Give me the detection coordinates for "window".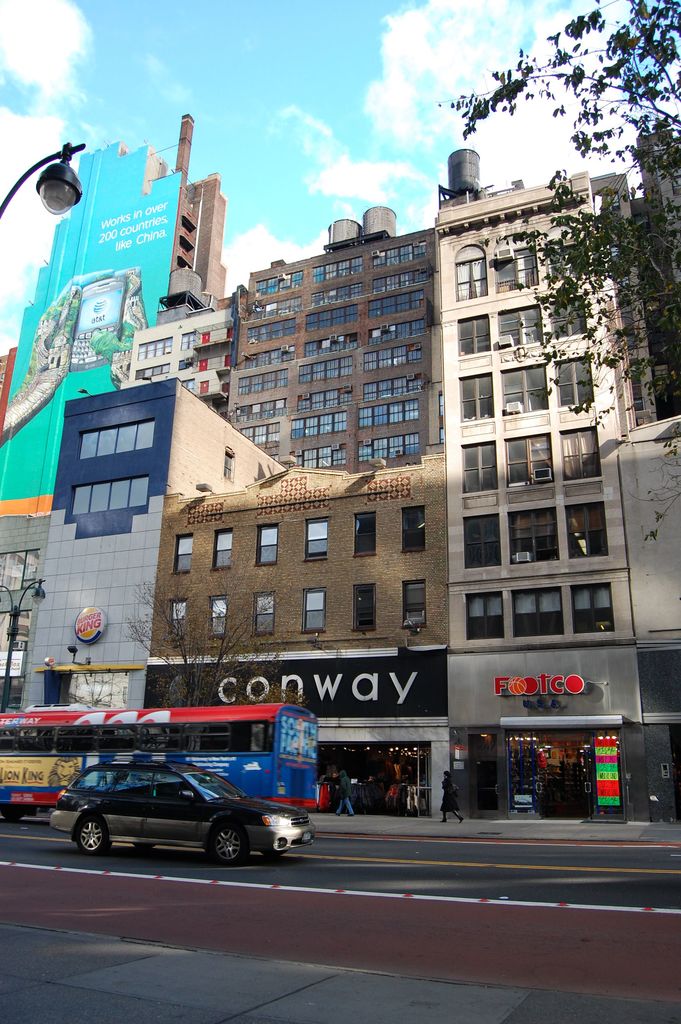
Rect(555, 499, 609, 560).
